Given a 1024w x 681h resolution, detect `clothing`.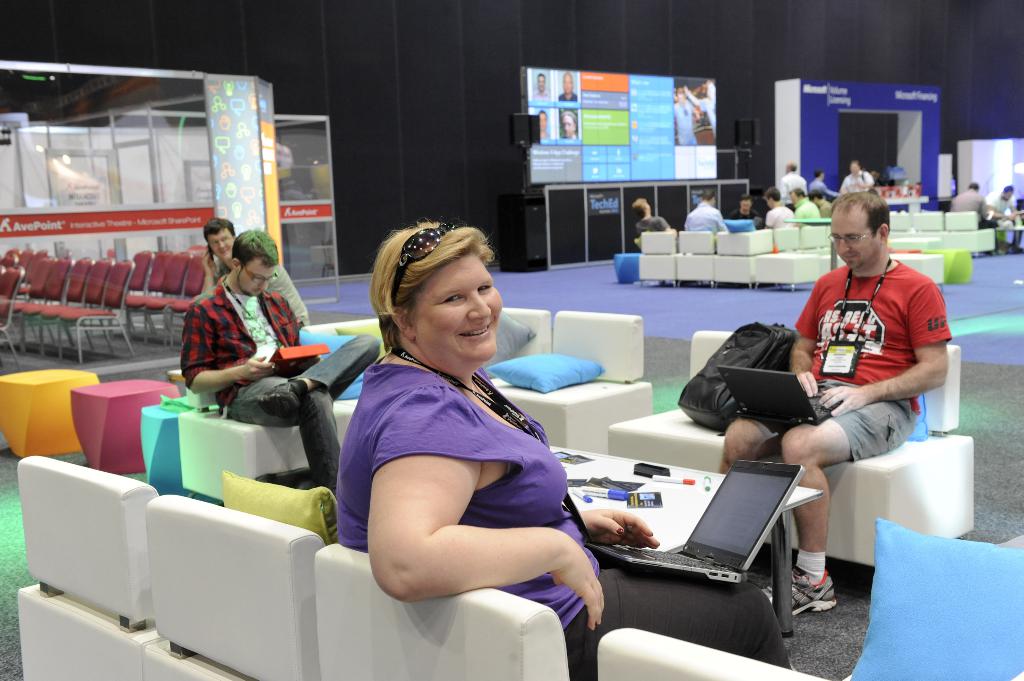
box(684, 198, 730, 230).
